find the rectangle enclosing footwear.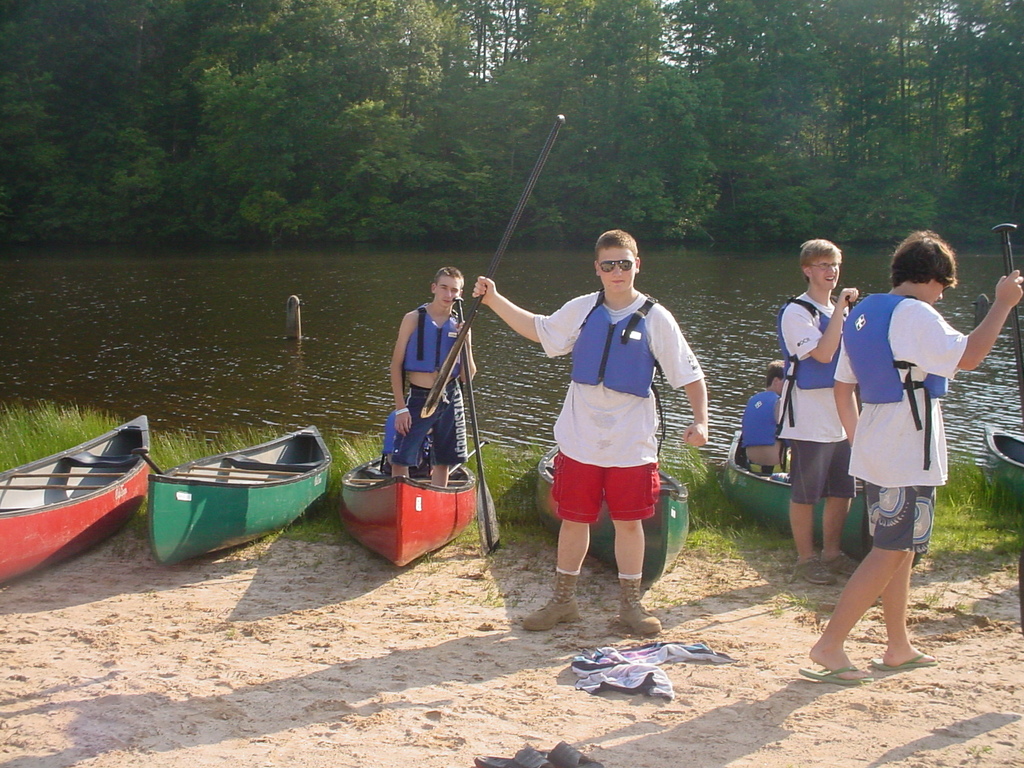
bbox=[524, 568, 582, 629].
